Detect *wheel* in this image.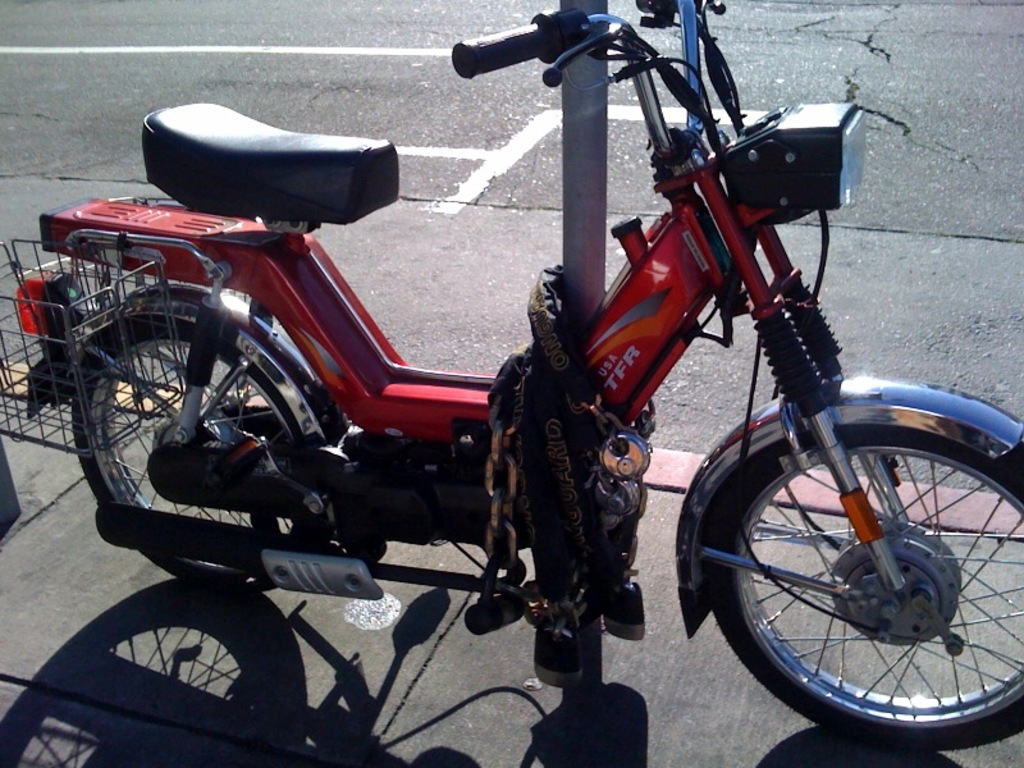
Detection: crop(717, 411, 1006, 737).
